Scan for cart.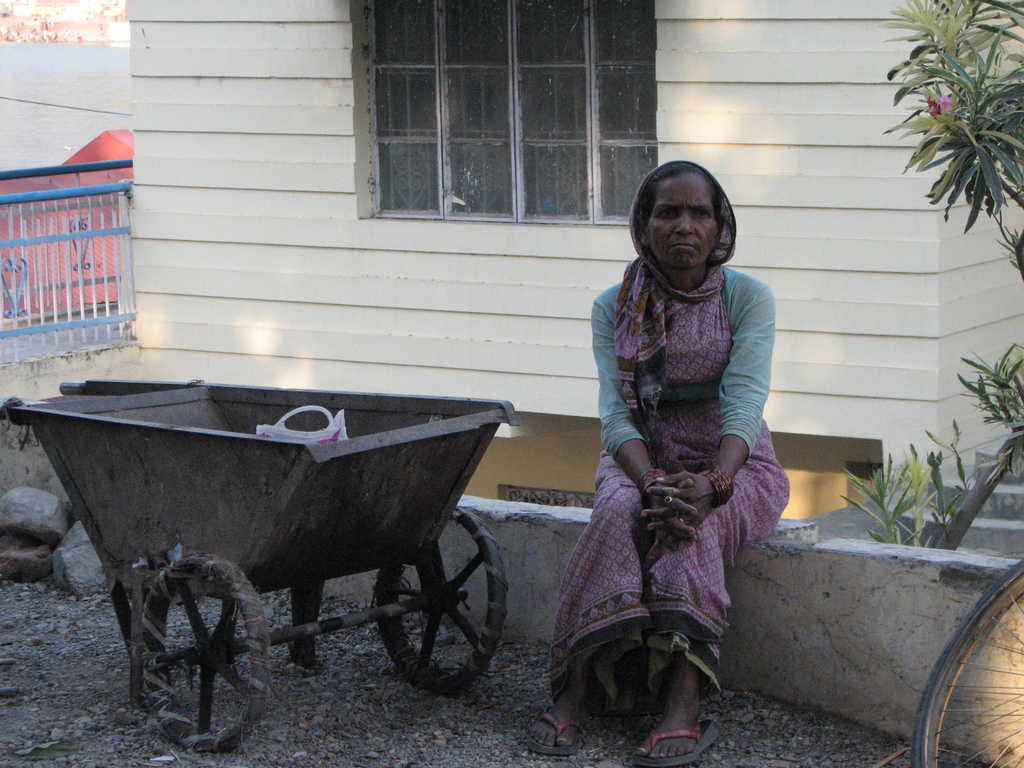
Scan result: (x1=0, y1=378, x2=520, y2=751).
